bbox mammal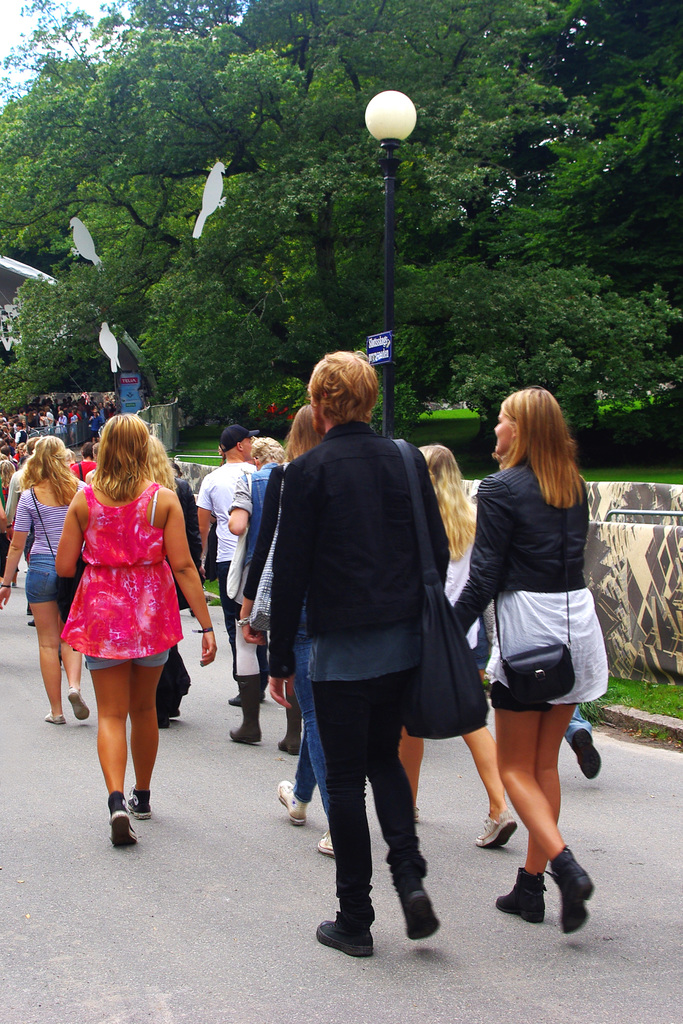
[399, 442, 514, 850]
